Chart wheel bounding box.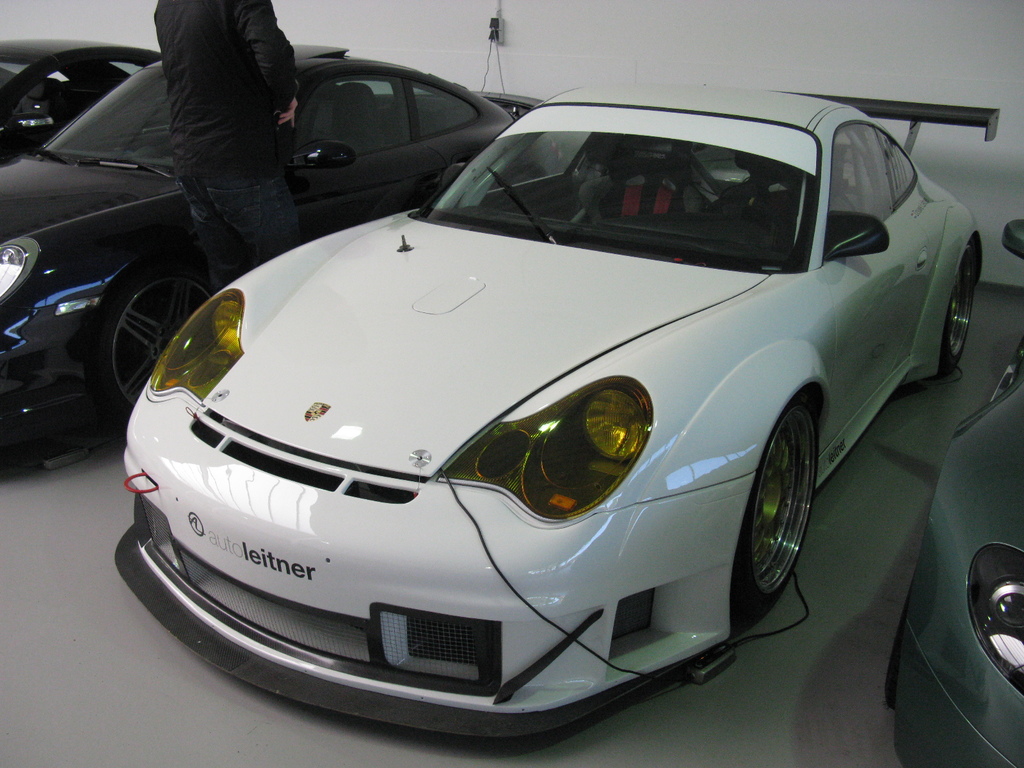
Charted: select_region(705, 195, 791, 247).
